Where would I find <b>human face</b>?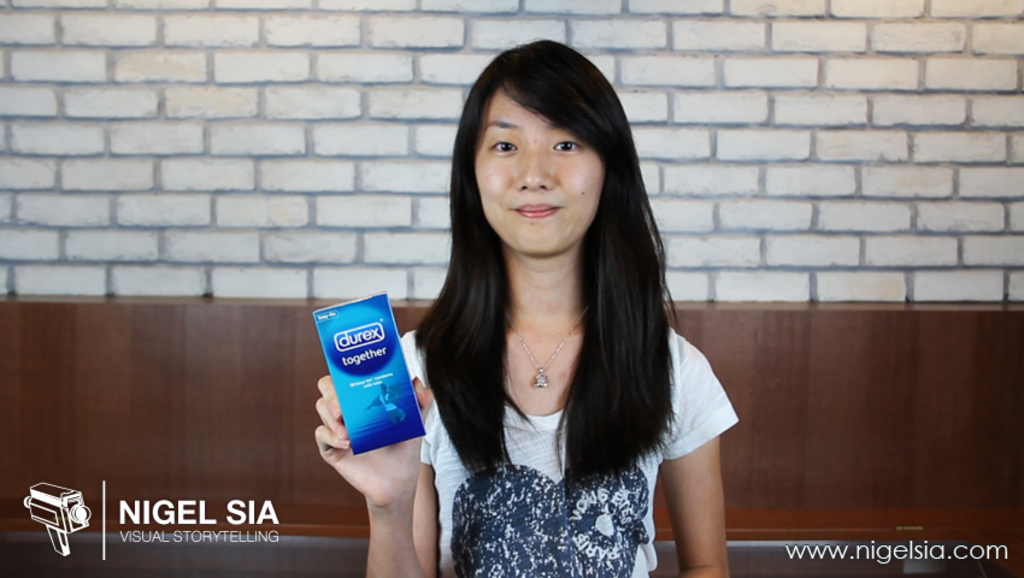
At [left=477, top=88, right=604, bottom=250].
